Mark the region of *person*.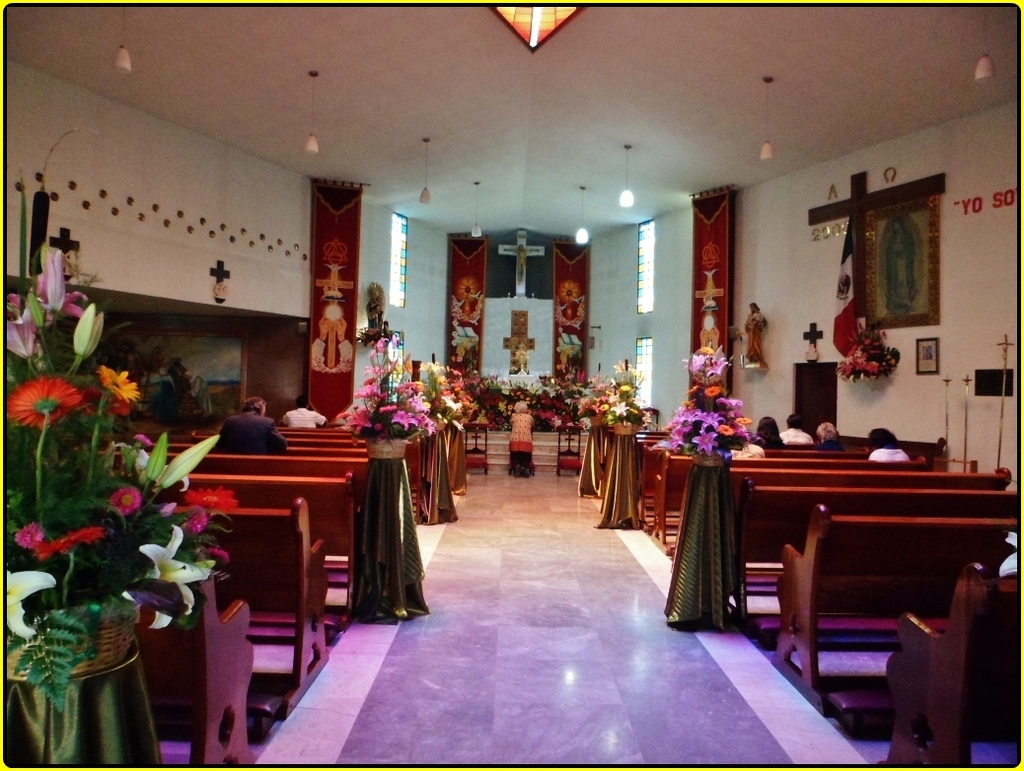
Region: left=506, top=400, right=537, bottom=471.
